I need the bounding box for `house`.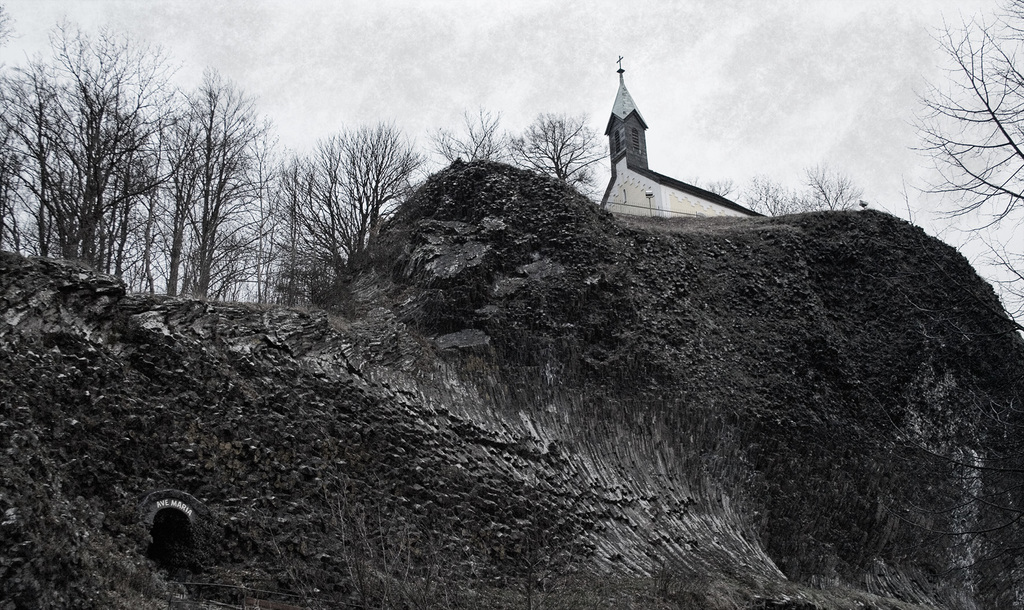
Here it is: 584:81:678:204.
